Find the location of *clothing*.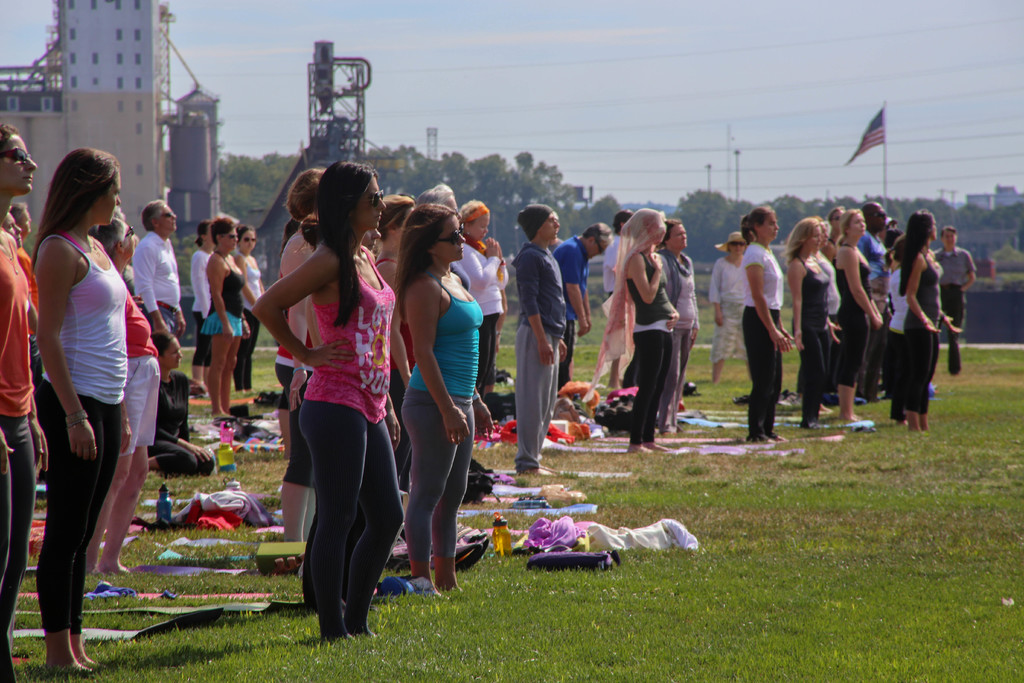
Location: select_region(931, 243, 976, 374).
